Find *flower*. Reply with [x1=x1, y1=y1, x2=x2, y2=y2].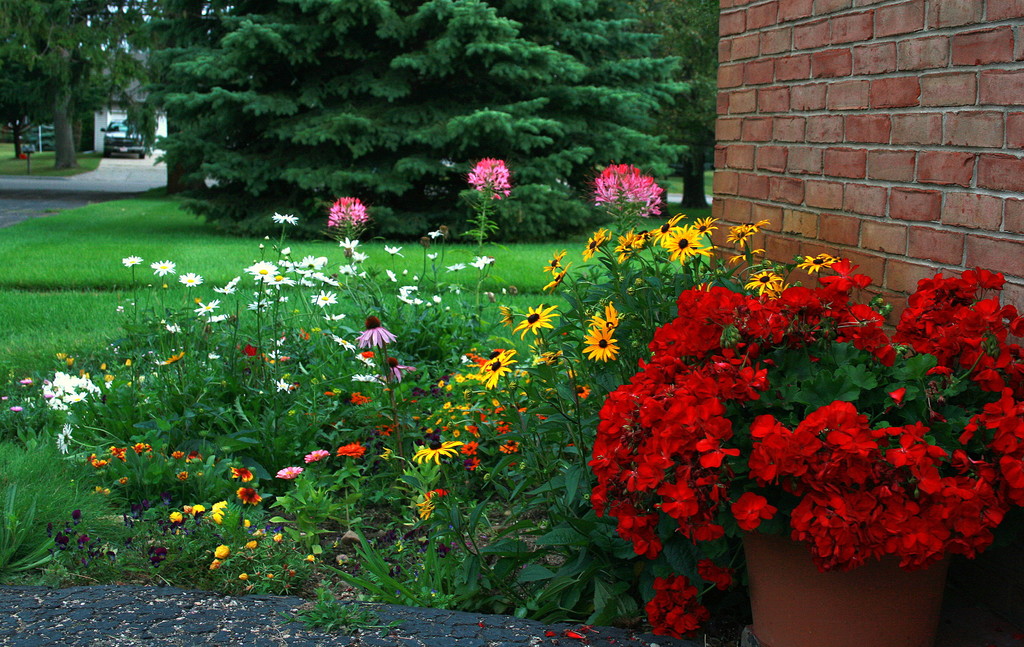
[x1=409, y1=434, x2=459, y2=465].
